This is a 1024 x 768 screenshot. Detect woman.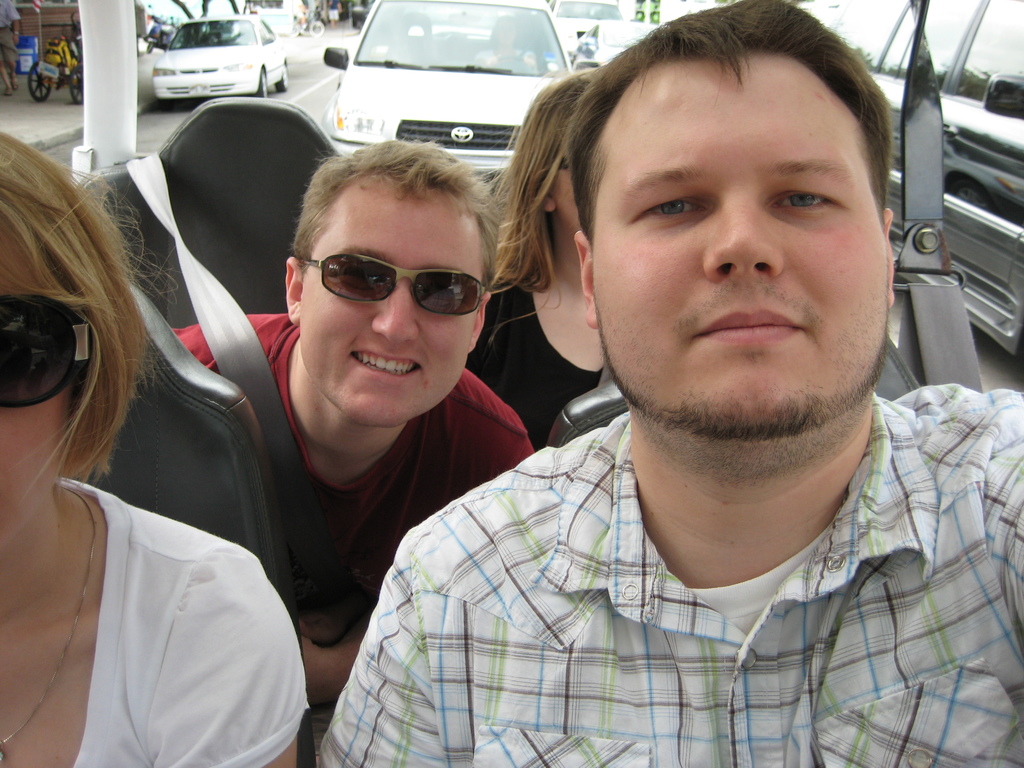
box=[0, 70, 298, 744].
